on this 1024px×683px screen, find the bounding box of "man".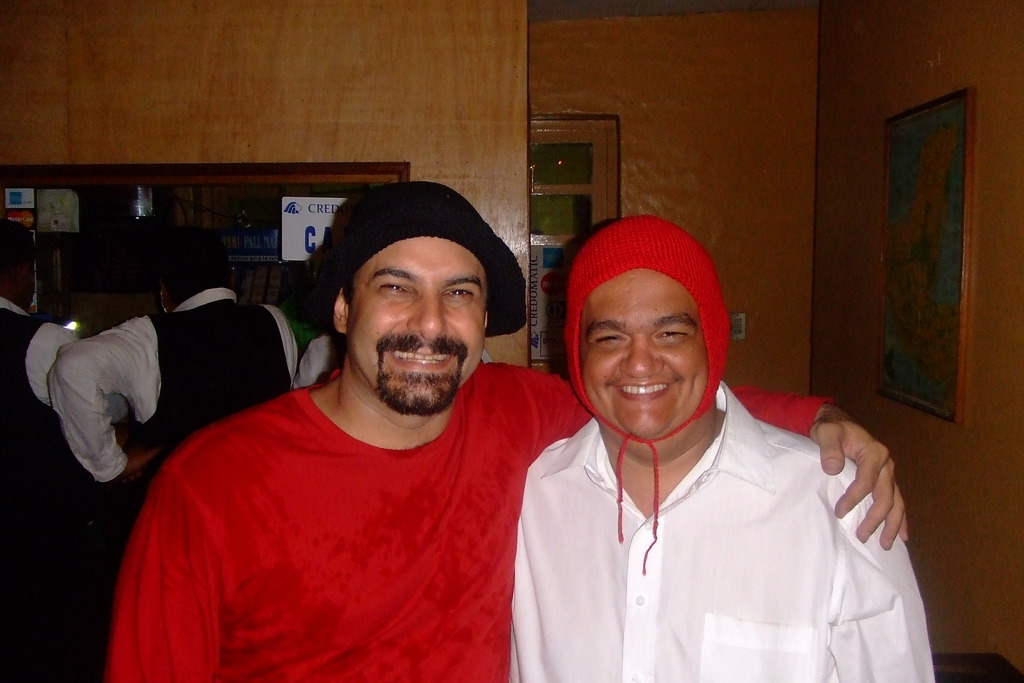
Bounding box: [58, 233, 305, 531].
